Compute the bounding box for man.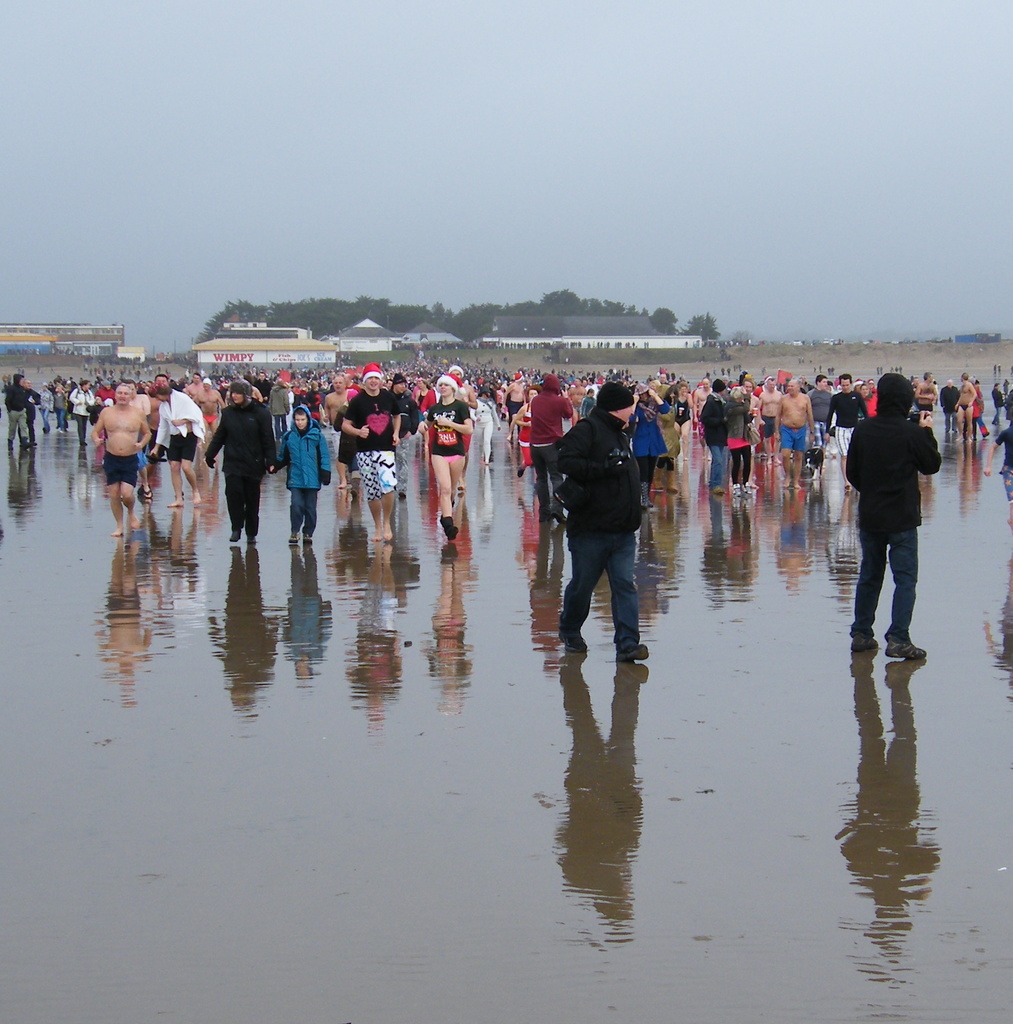
95,389,151,540.
